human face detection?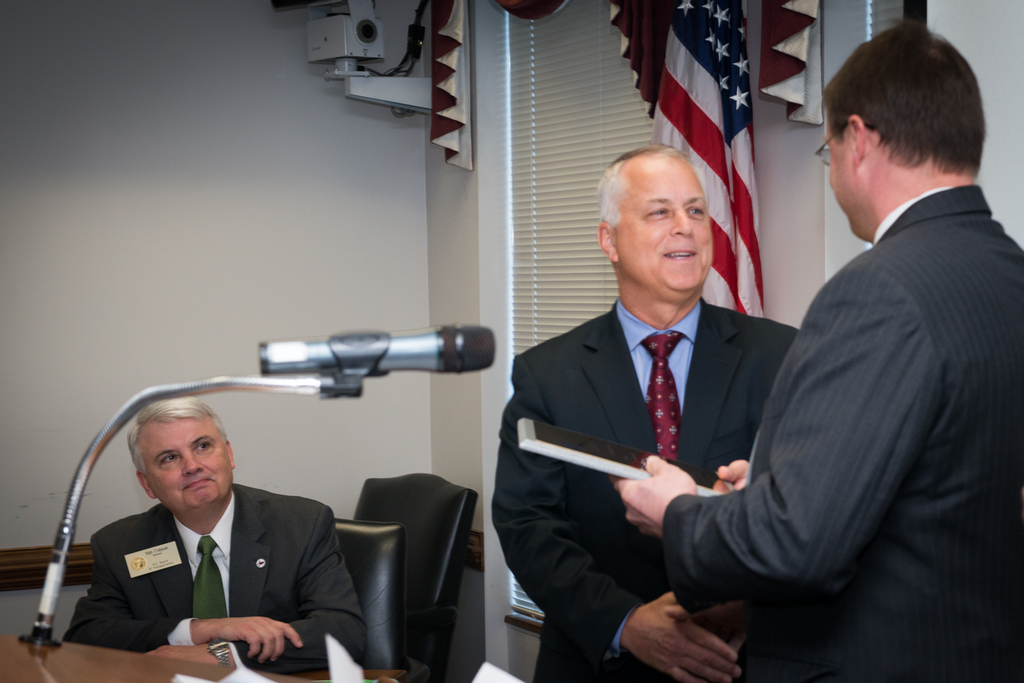
<box>825,113,855,236</box>
